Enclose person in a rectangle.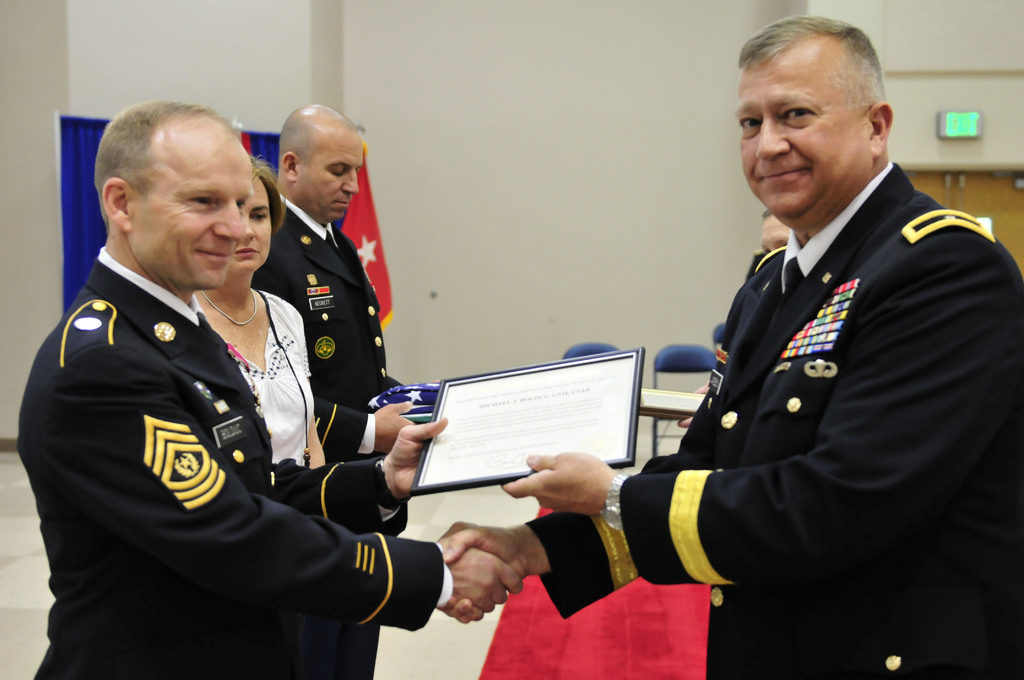
[433,12,1023,679].
